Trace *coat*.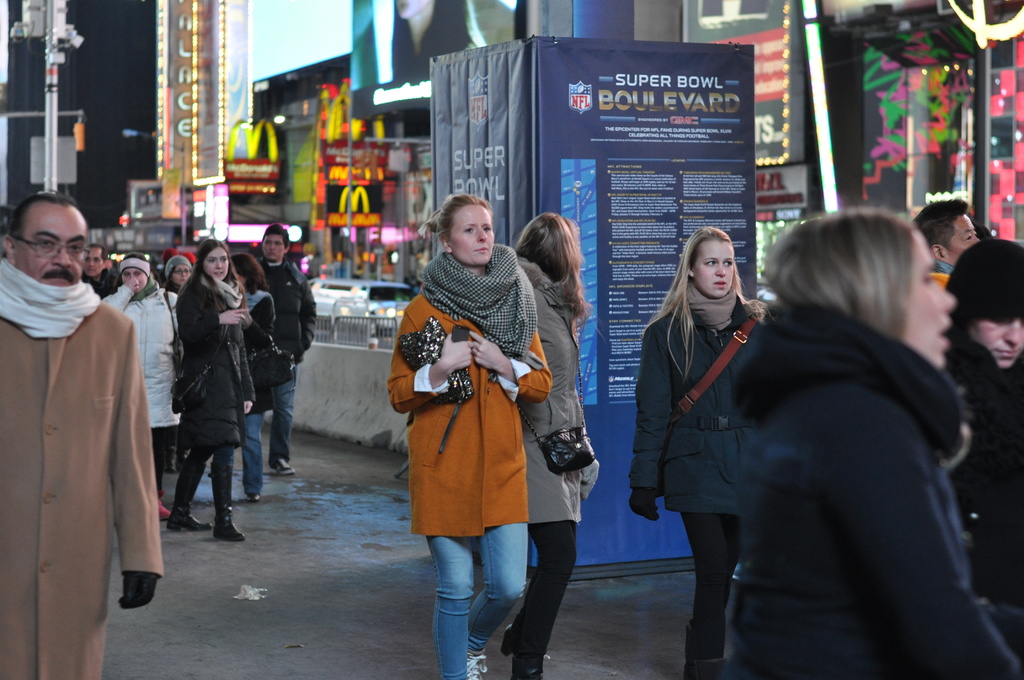
Traced to <box>0,305,164,679</box>.
